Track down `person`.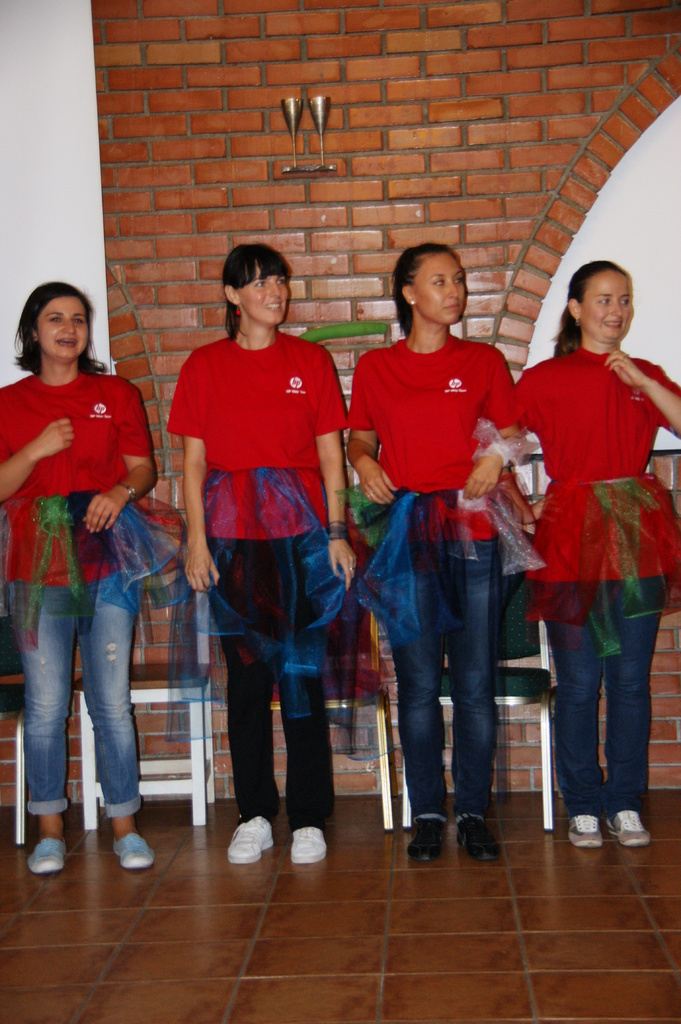
Tracked to bbox(498, 258, 680, 851).
